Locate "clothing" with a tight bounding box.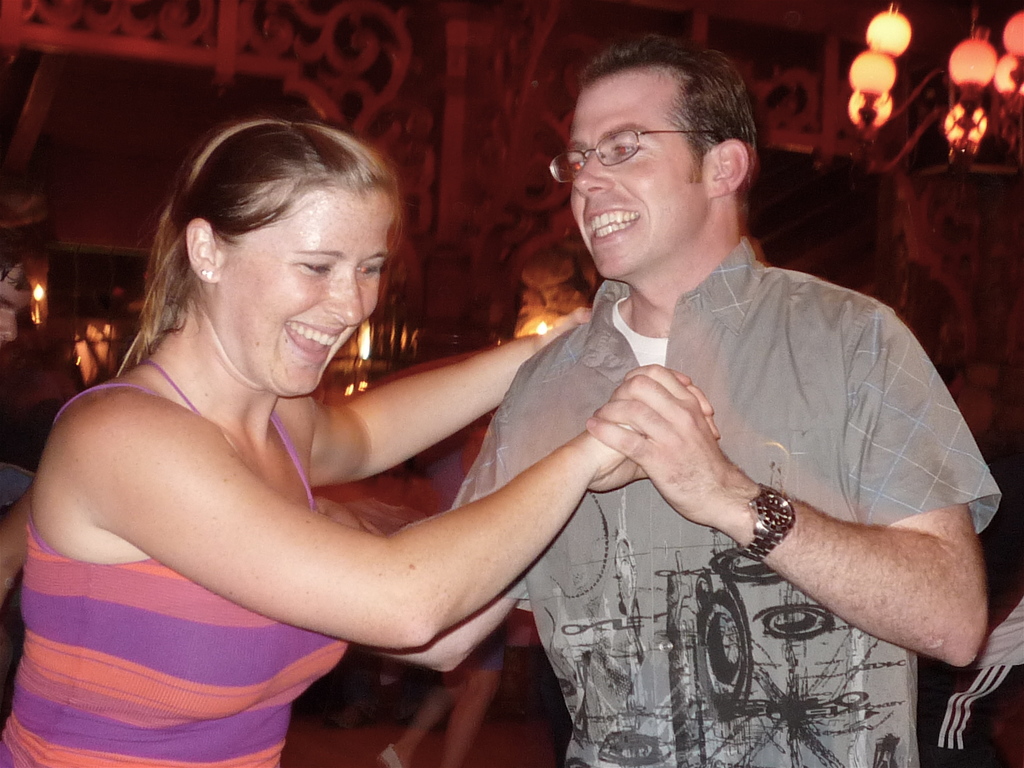
BBox(0, 357, 348, 767).
